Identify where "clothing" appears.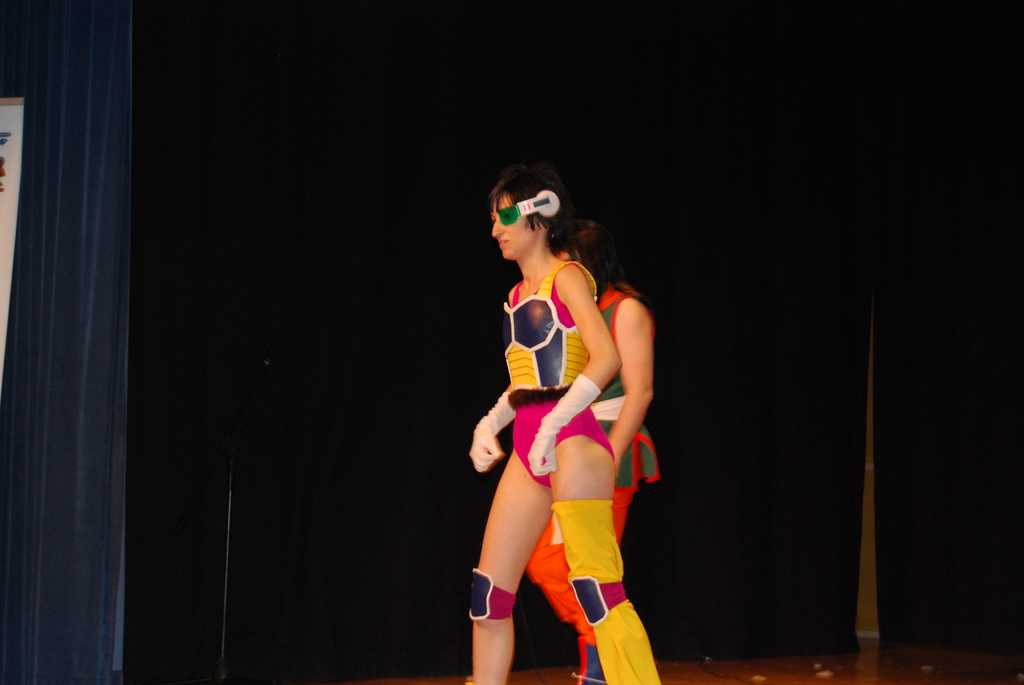
Appears at [522,277,671,648].
